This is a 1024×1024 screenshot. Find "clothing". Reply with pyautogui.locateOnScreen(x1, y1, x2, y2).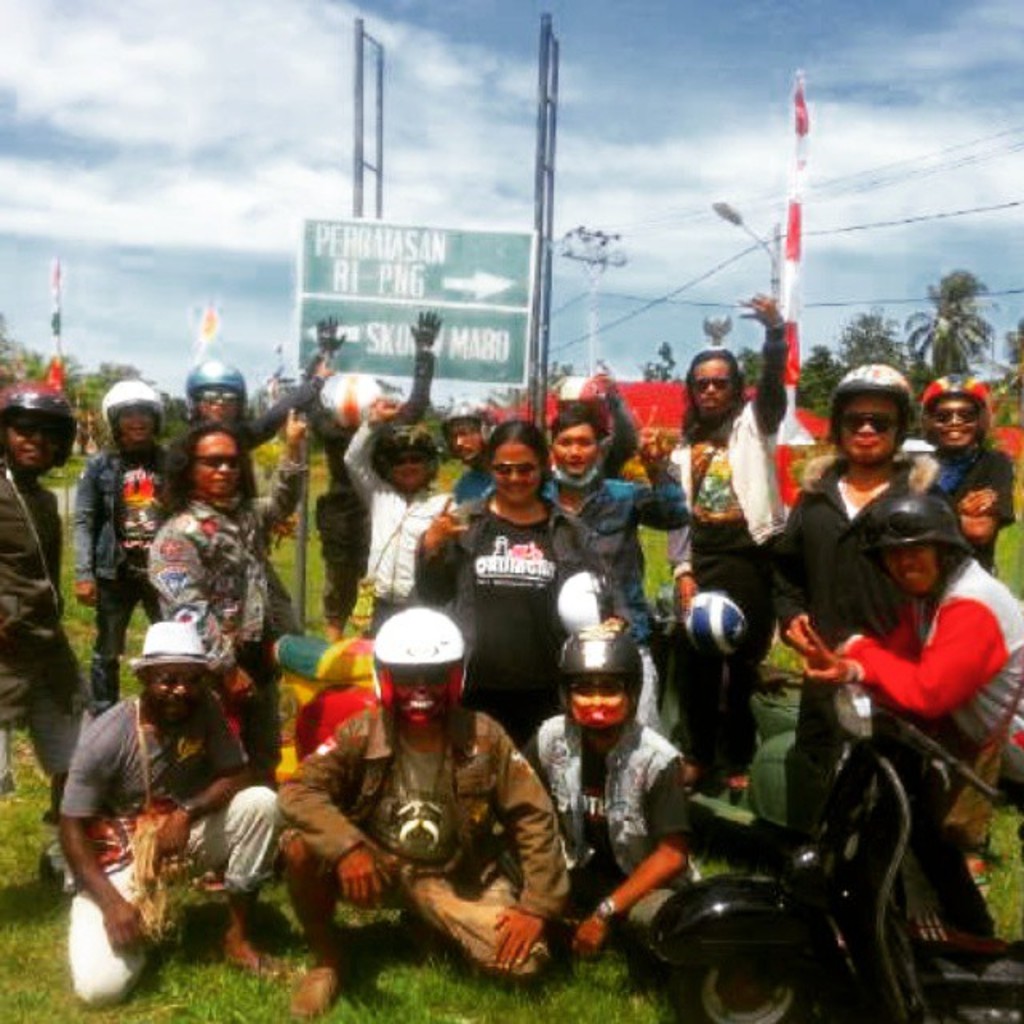
pyautogui.locateOnScreen(45, 645, 222, 971).
